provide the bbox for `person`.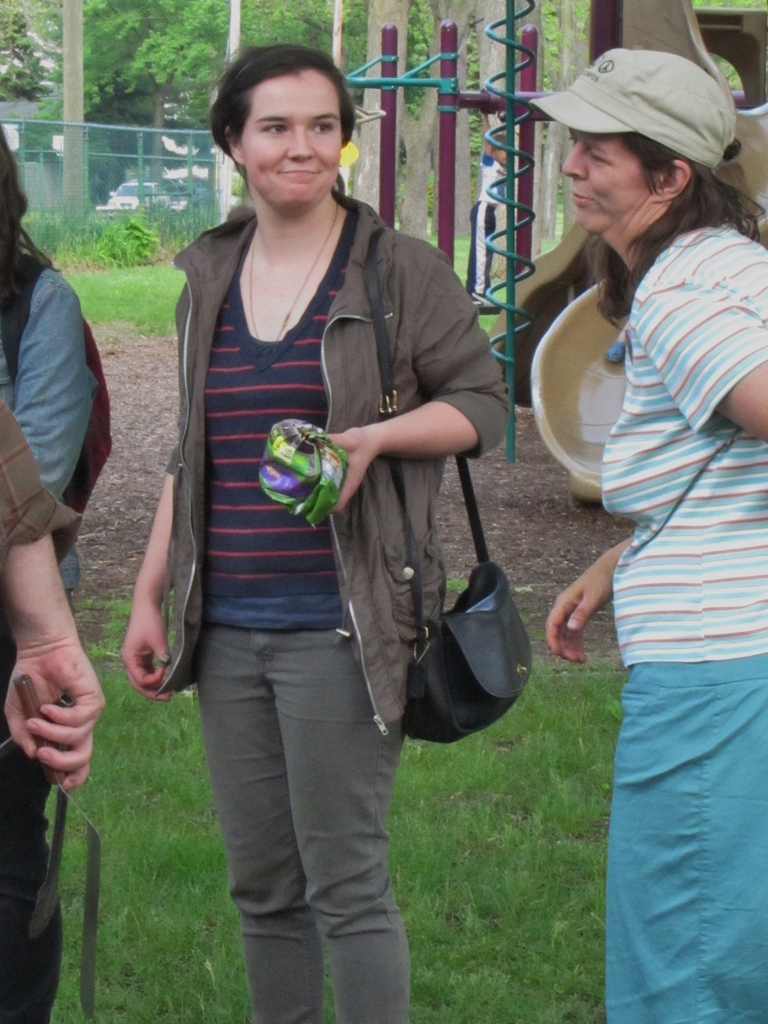
544 54 767 1020.
